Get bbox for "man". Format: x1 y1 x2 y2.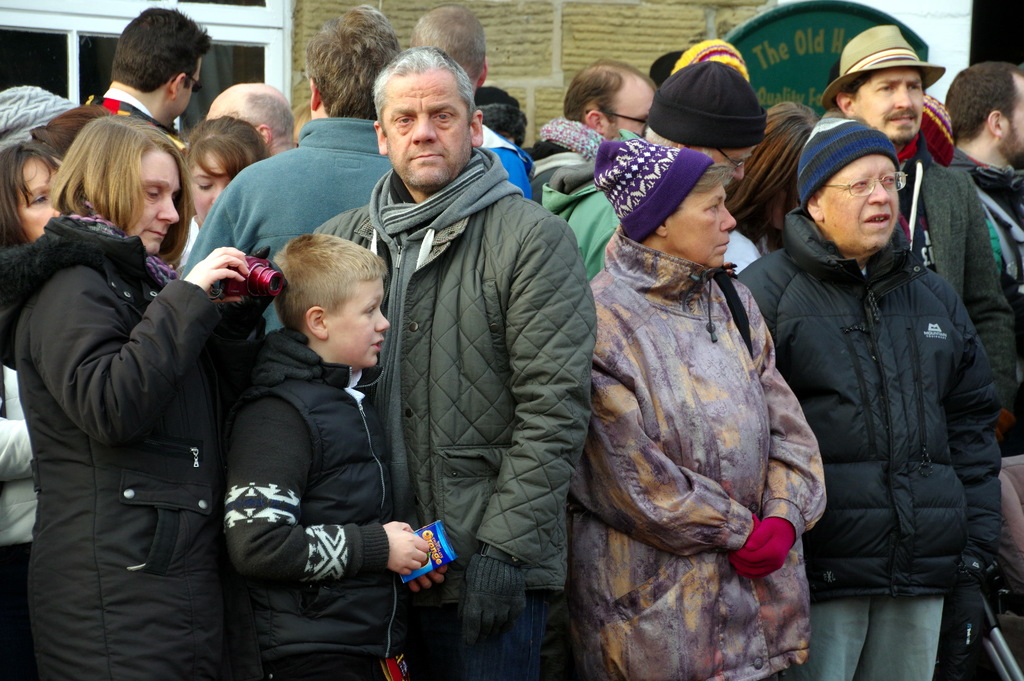
725 108 1009 680.
